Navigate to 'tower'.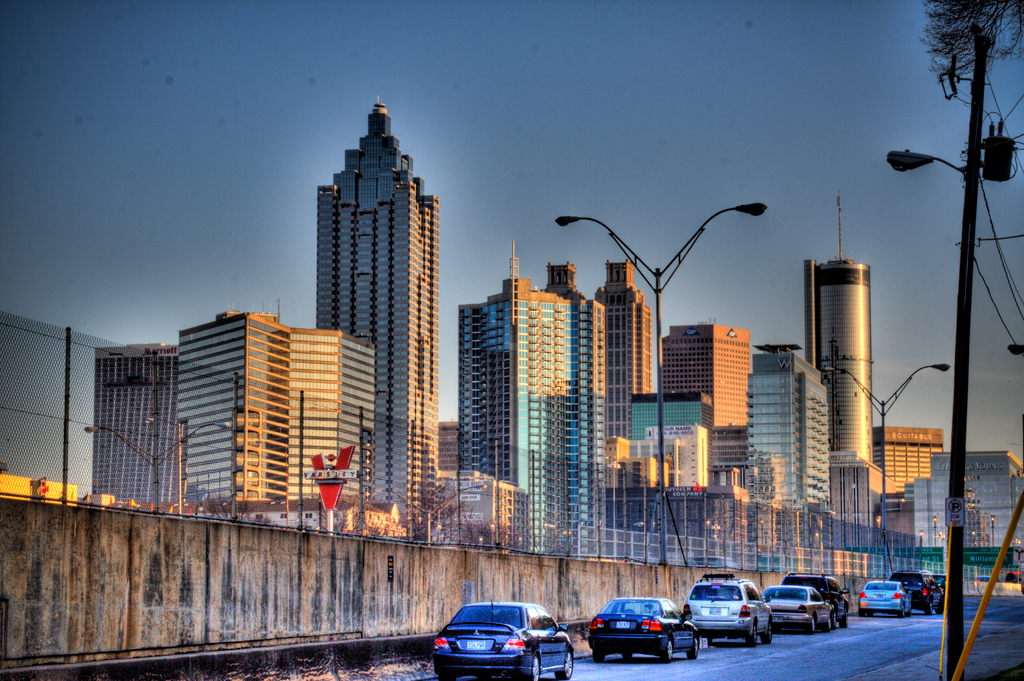
Navigation target: select_region(816, 451, 901, 552).
